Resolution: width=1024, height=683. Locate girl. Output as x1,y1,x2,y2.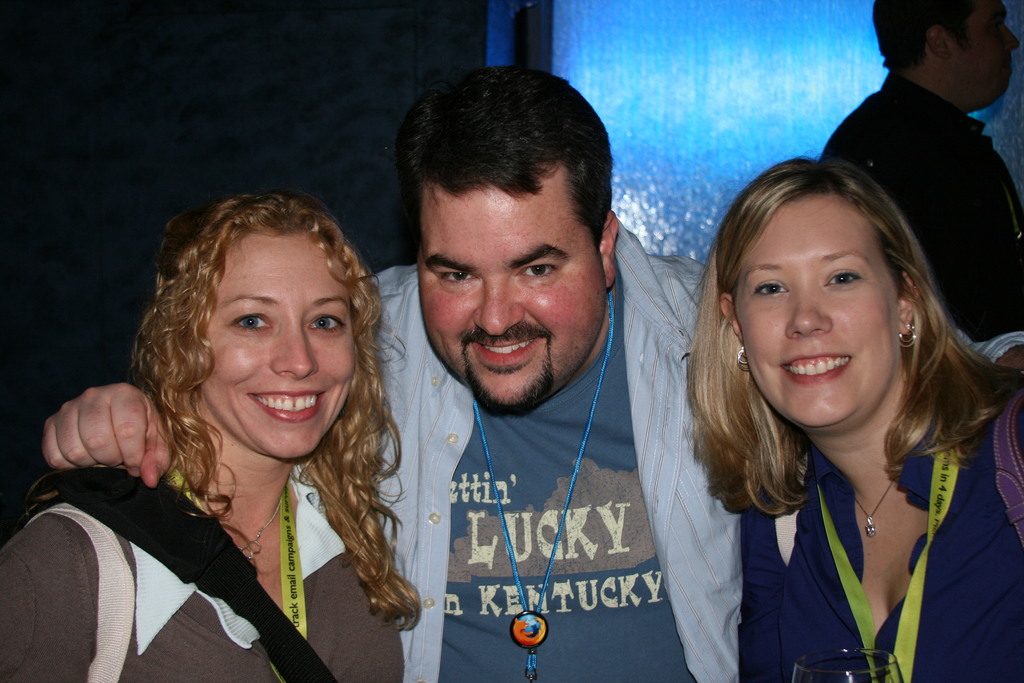
1,186,426,682.
